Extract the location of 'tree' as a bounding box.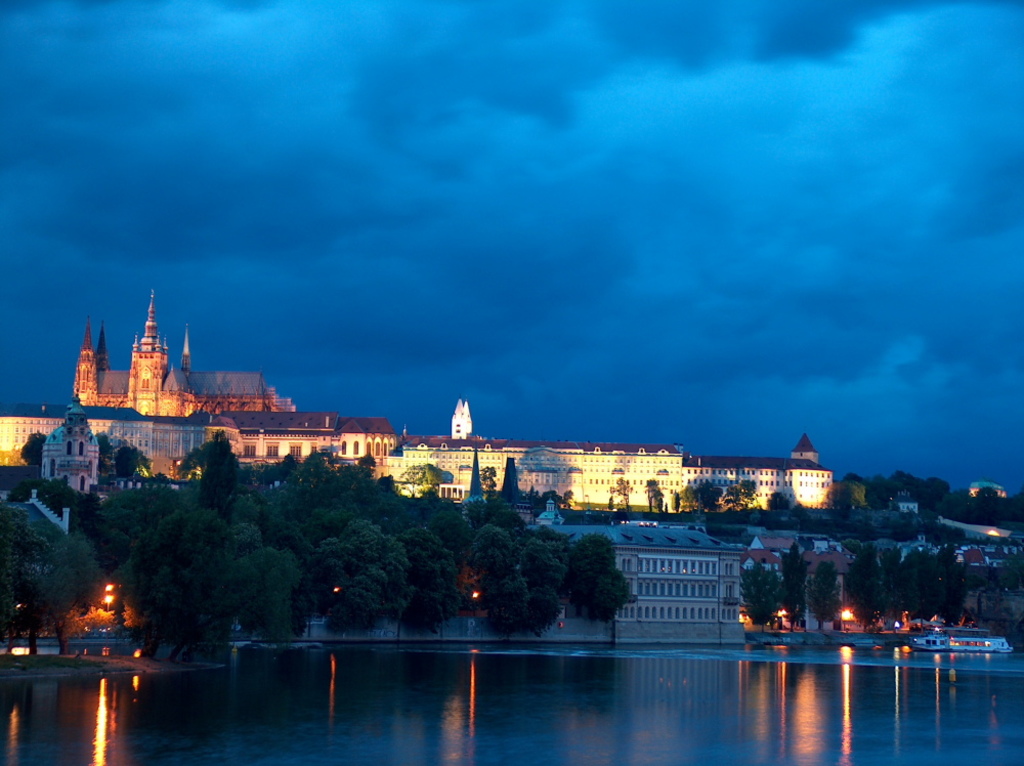
rect(760, 490, 791, 519).
